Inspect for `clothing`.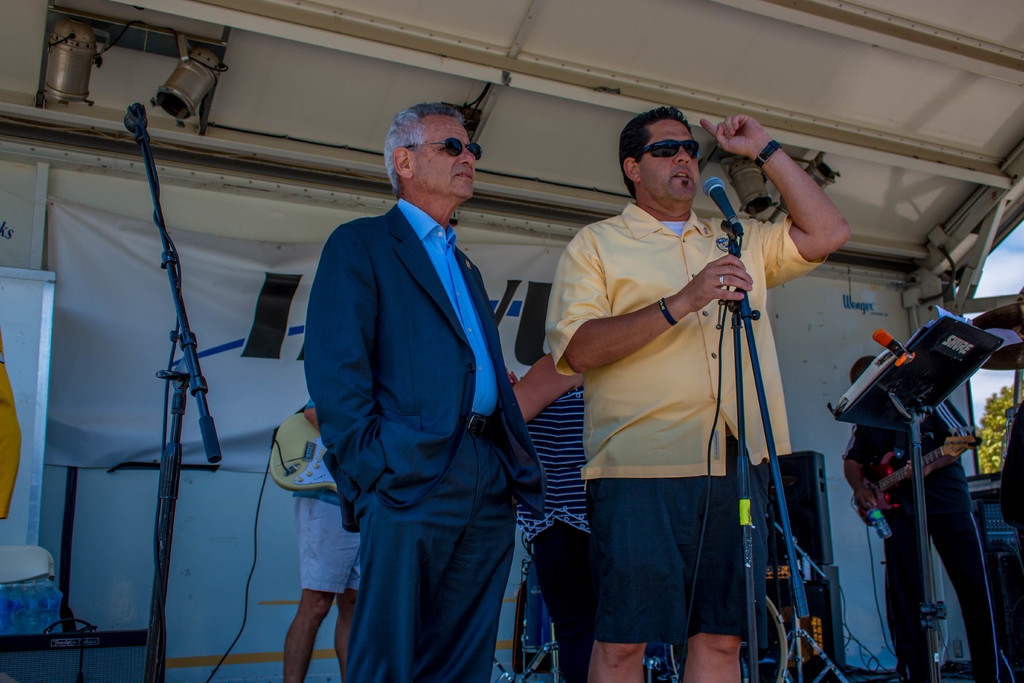
Inspection: crop(299, 138, 543, 679).
